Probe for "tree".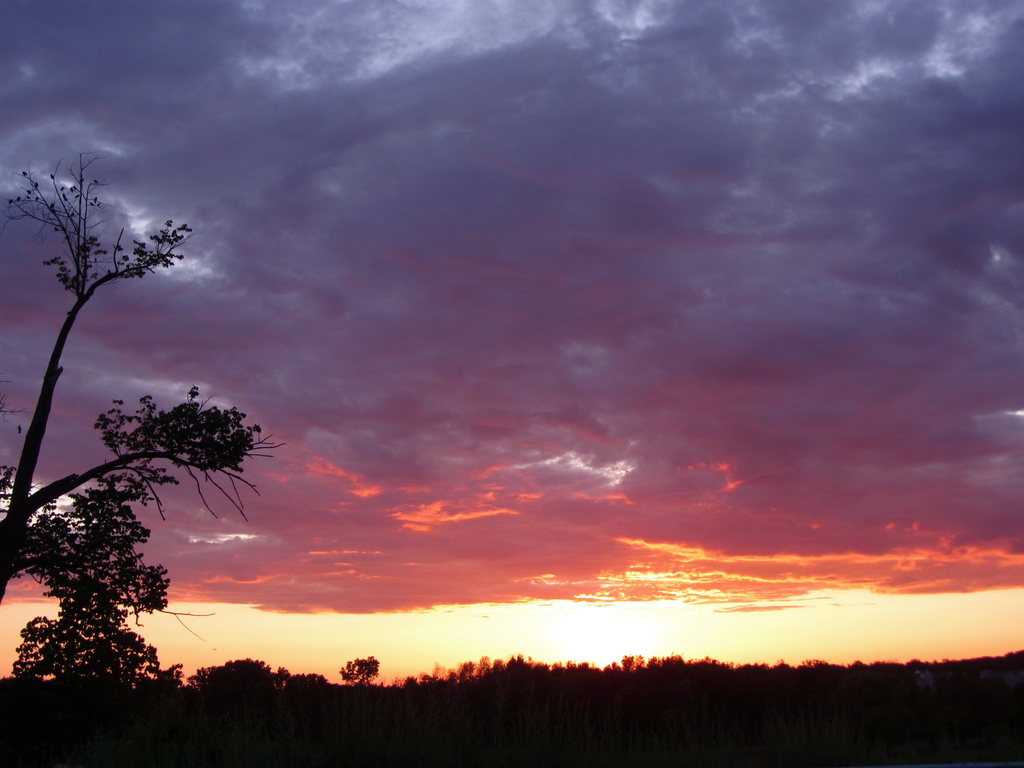
Probe result: region(30, 493, 170, 707).
